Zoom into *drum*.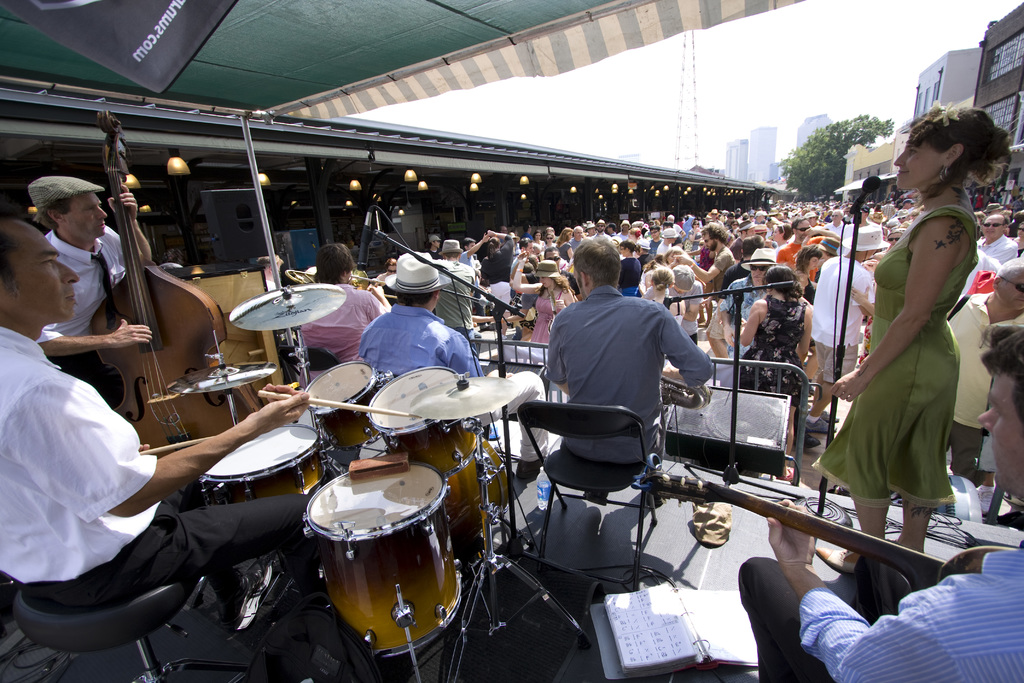
Zoom target: [303, 361, 382, 450].
